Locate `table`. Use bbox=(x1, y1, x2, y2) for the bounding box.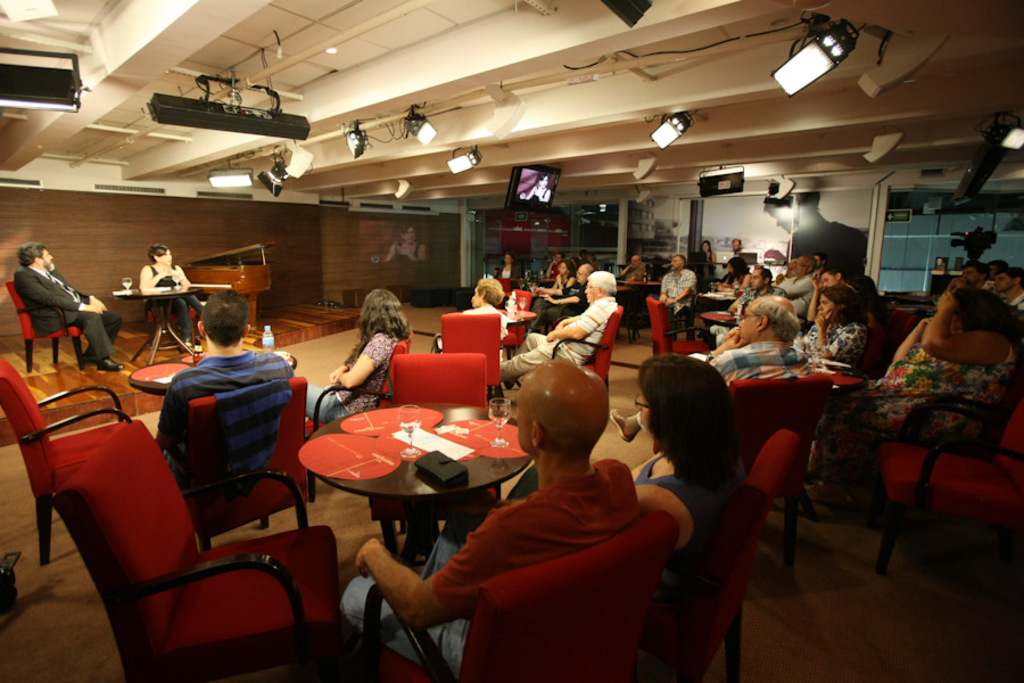
bbox=(700, 308, 737, 324).
